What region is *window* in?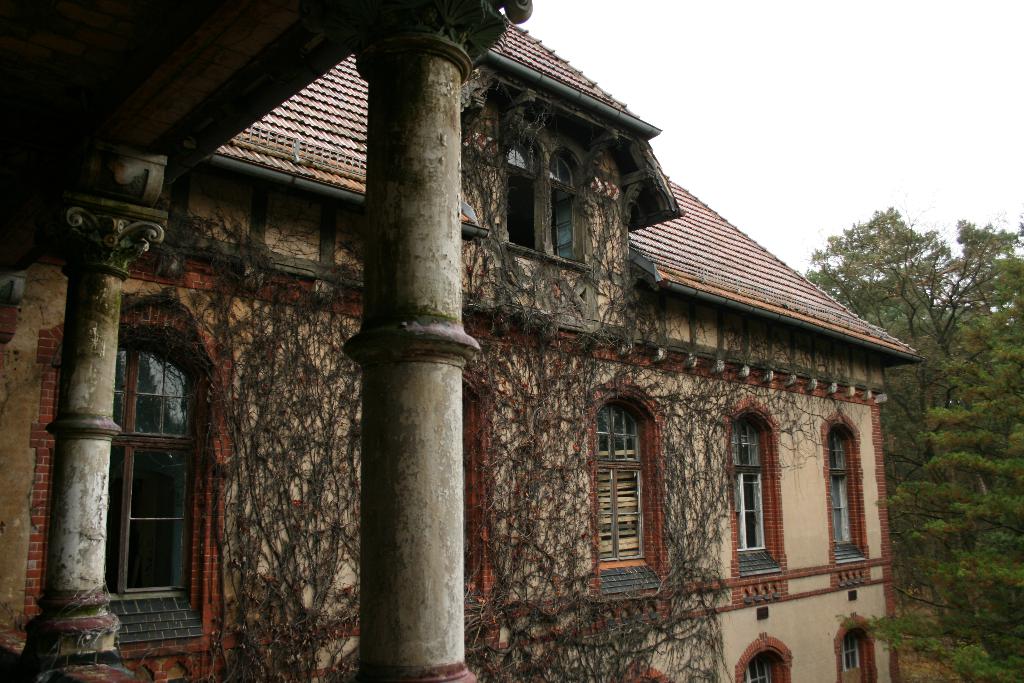
(left=580, top=393, right=657, bottom=573).
